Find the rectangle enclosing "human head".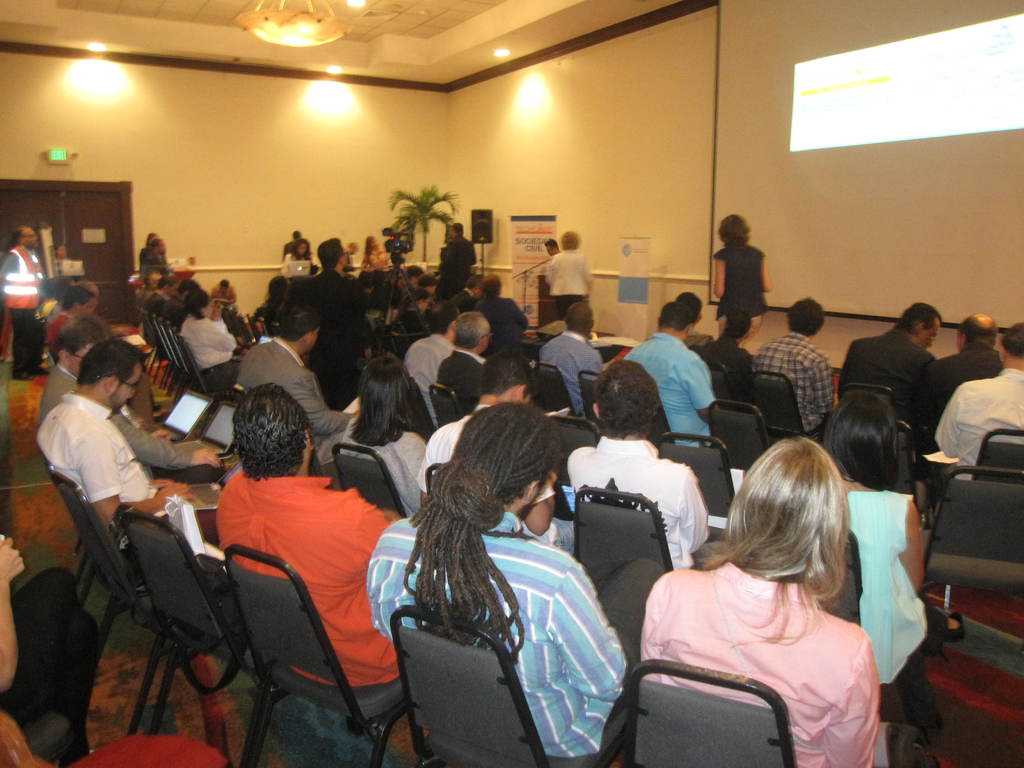
279 307 320 351.
